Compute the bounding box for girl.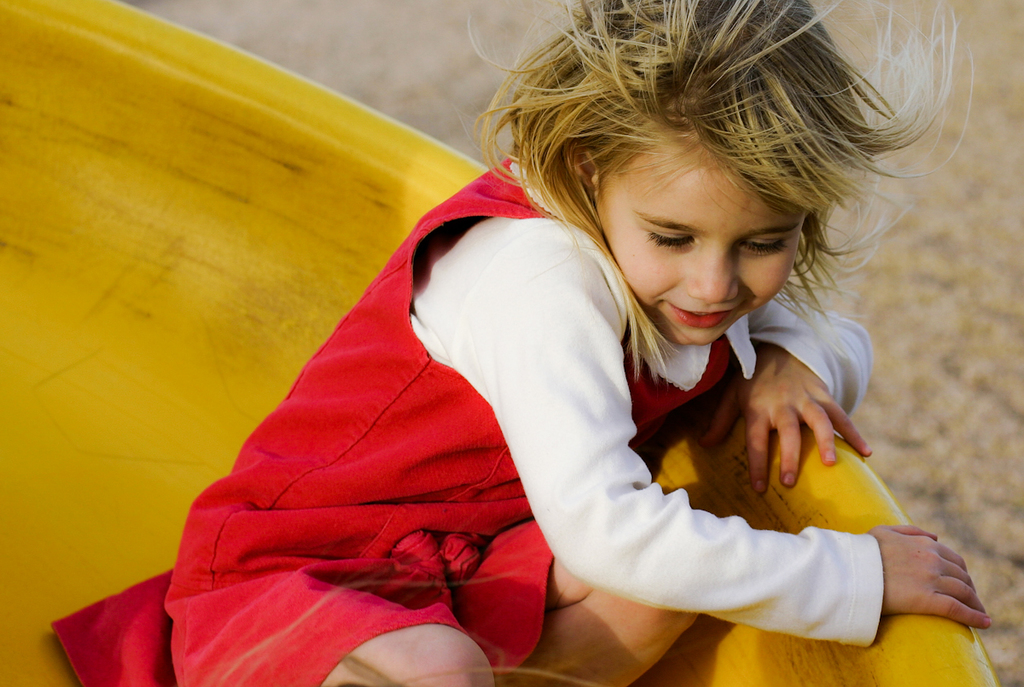
crop(53, 0, 990, 686).
